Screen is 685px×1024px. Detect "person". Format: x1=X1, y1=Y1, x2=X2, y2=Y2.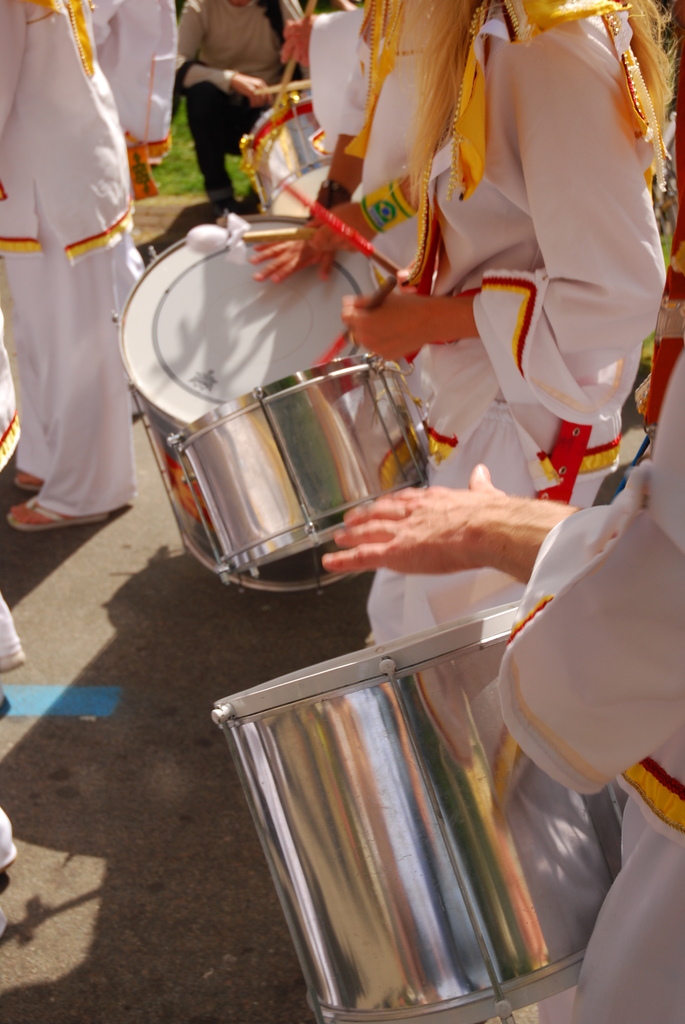
x1=230, y1=0, x2=516, y2=283.
